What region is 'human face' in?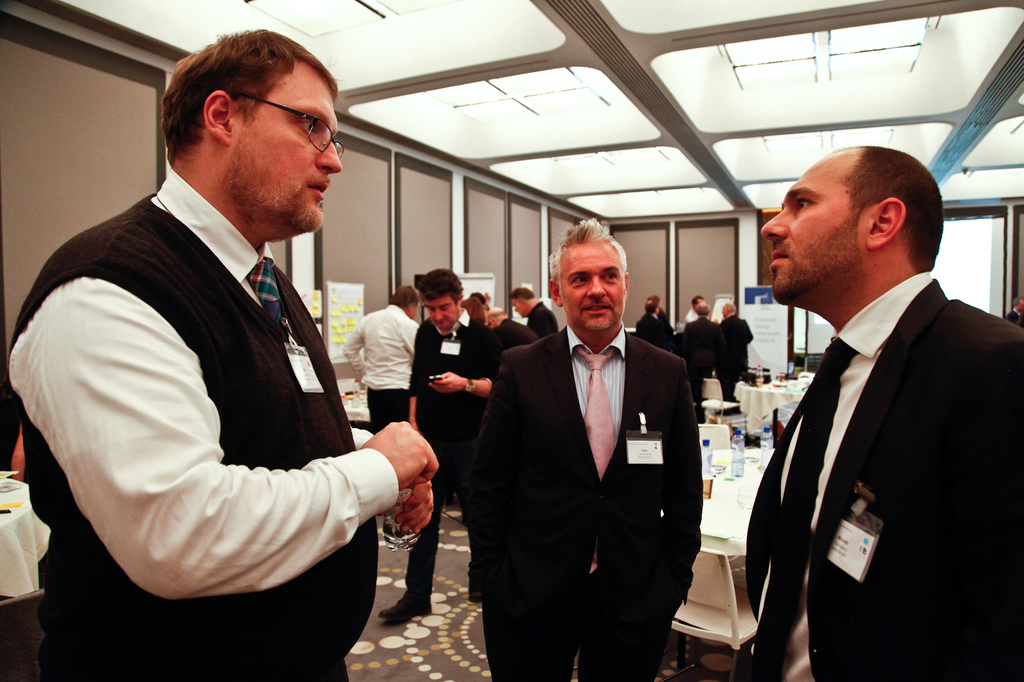
box(424, 294, 456, 330).
